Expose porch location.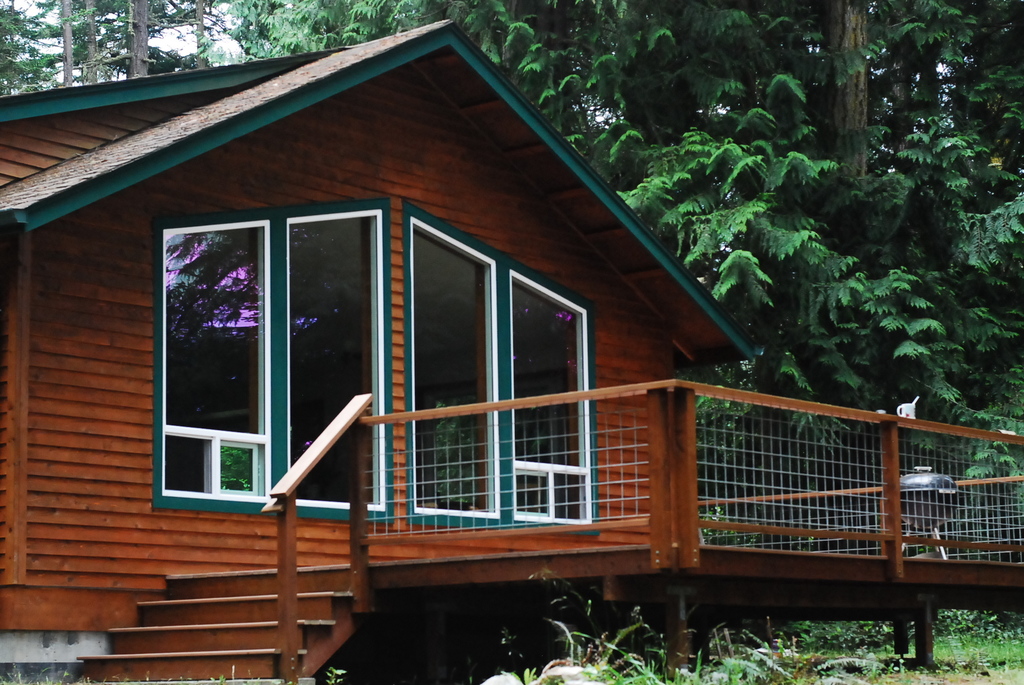
Exposed at BBox(0, 178, 1023, 684).
